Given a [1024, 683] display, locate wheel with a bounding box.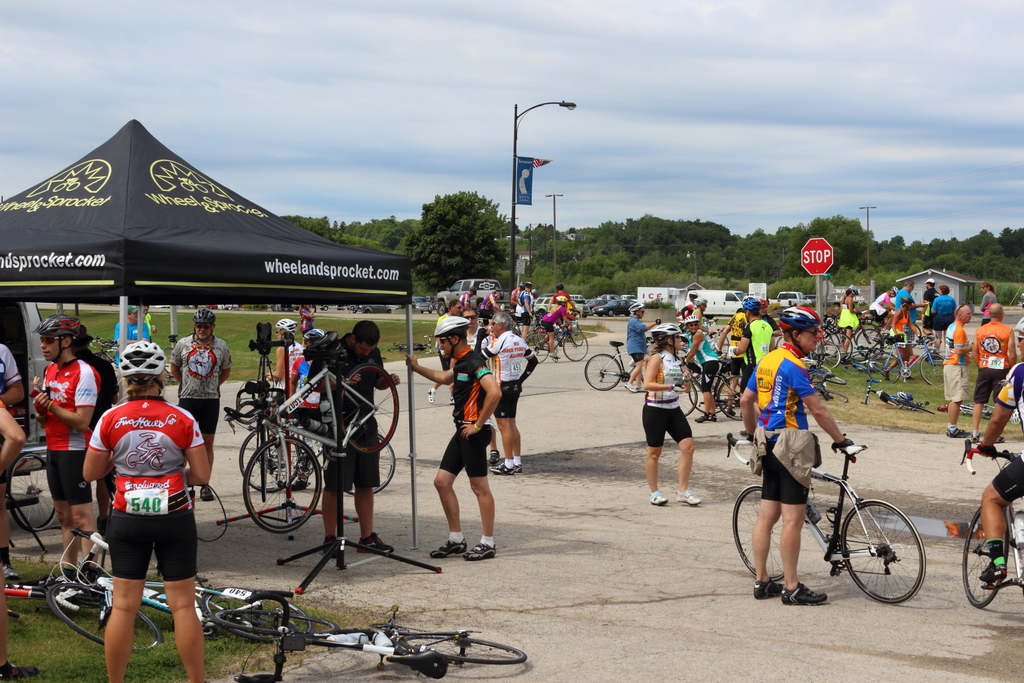
Located: 372/621/409/642.
